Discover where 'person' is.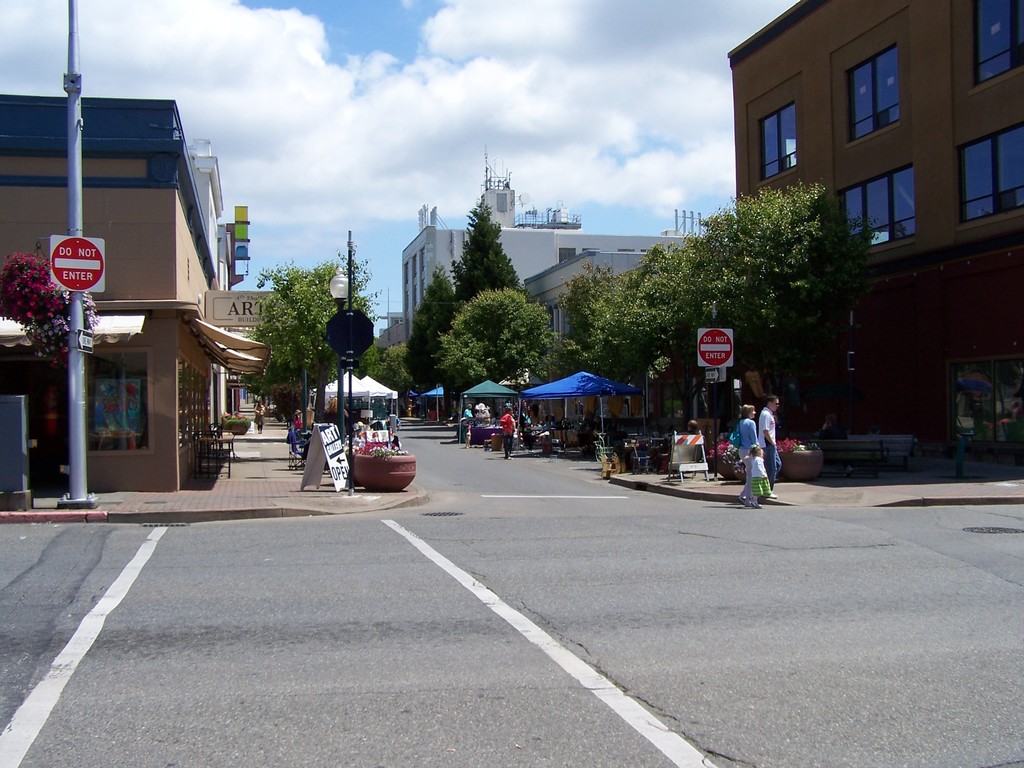
Discovered at <bbox>464, 423, 473, 450</bbox>.
